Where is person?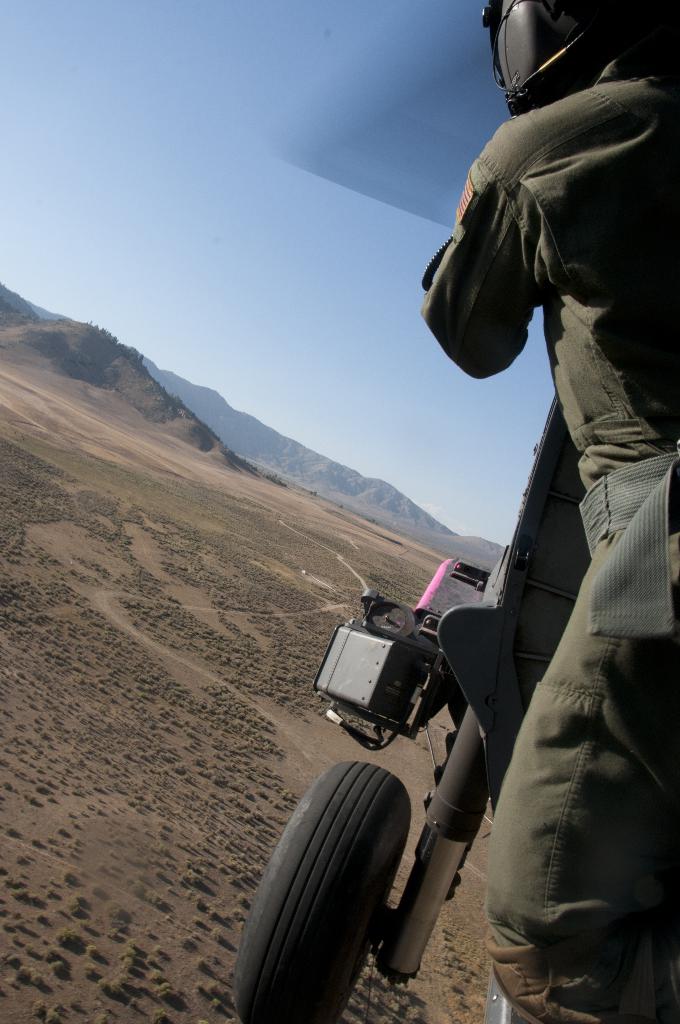
[422, 44, 654, 908].
